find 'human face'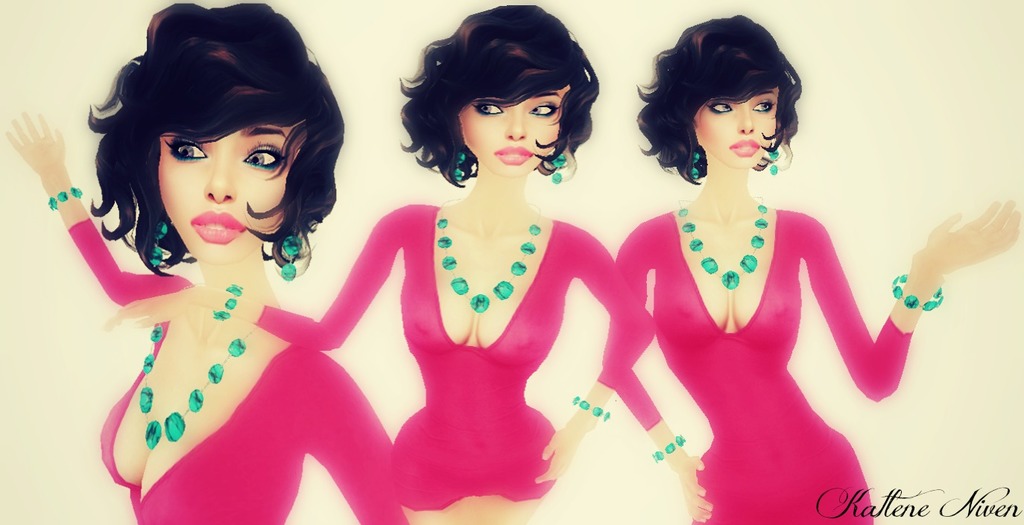
(x1=455, y1=71, x2=572, y2=178)
